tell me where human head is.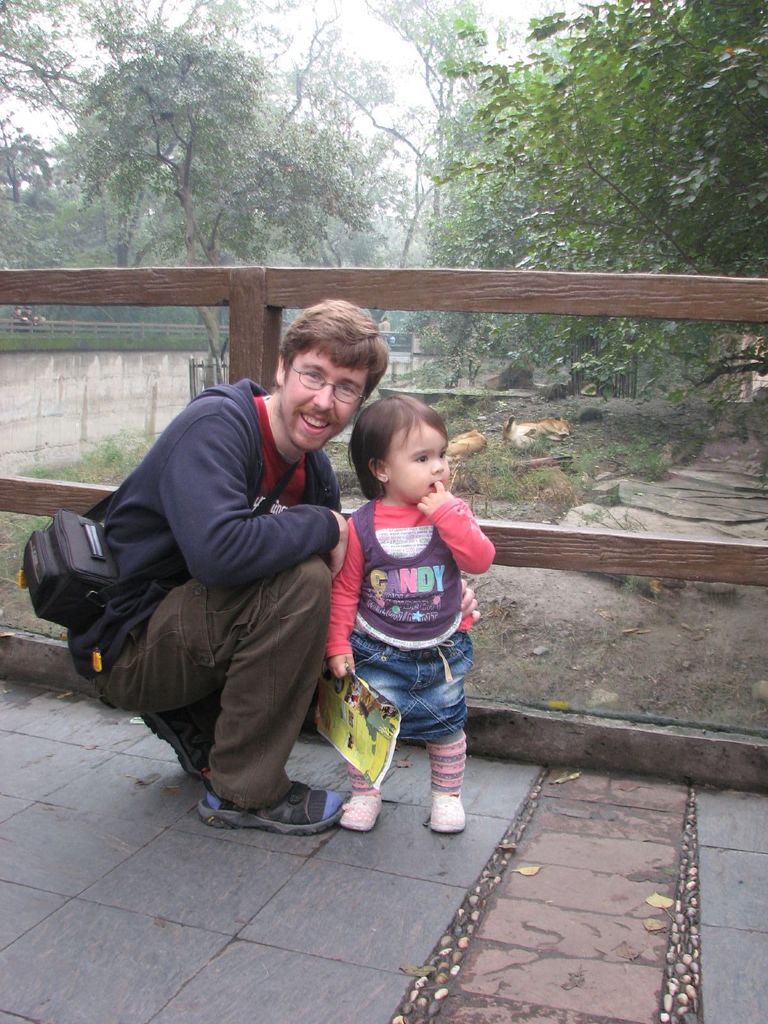
human head is at [277,302,394,458].
